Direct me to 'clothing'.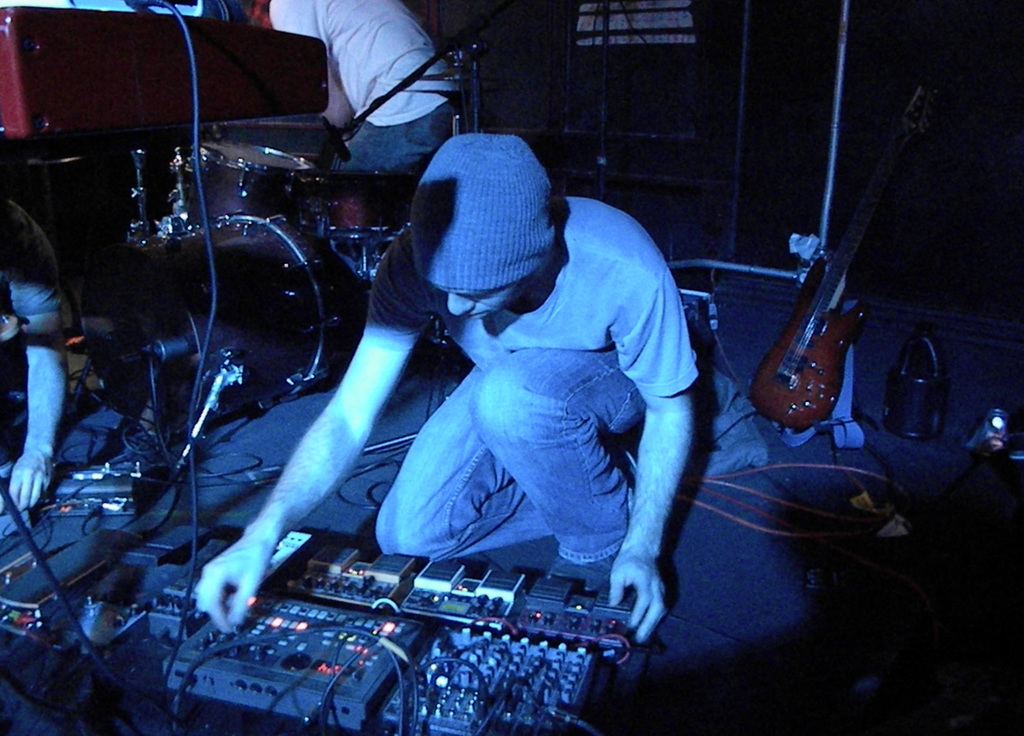
Direction: rect(214, 0, 456, 173).
